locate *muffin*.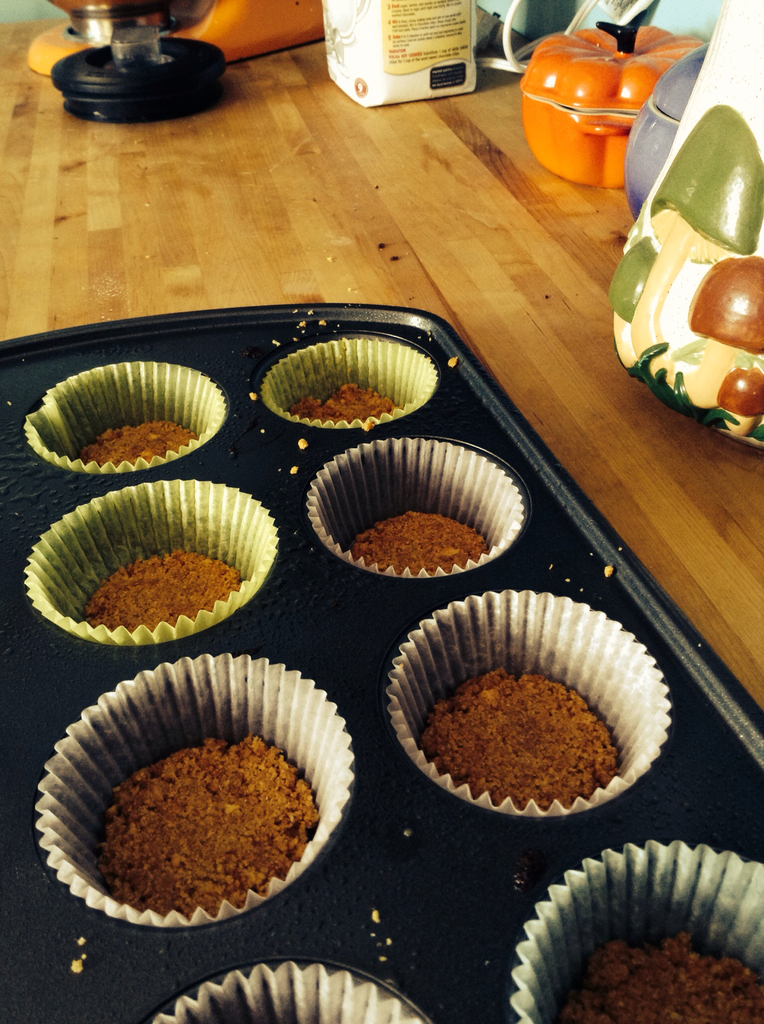
Bounding box: [261,337,435,435].
